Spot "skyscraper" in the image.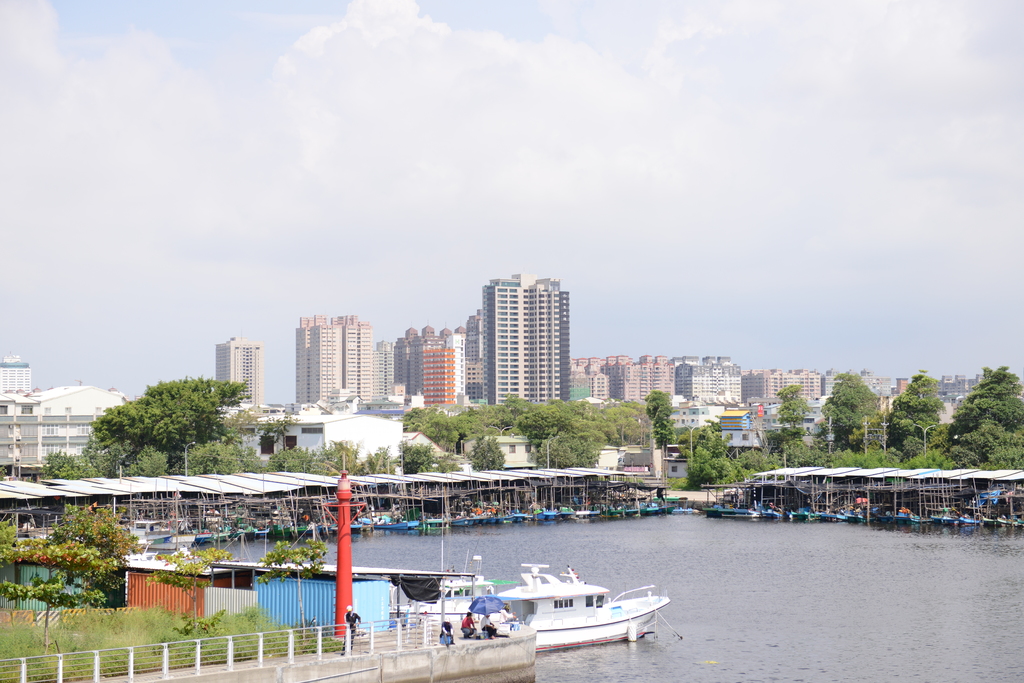
"skyscraper" found at pyautogui.locateOnScreen(473, 277, 582, 421).
